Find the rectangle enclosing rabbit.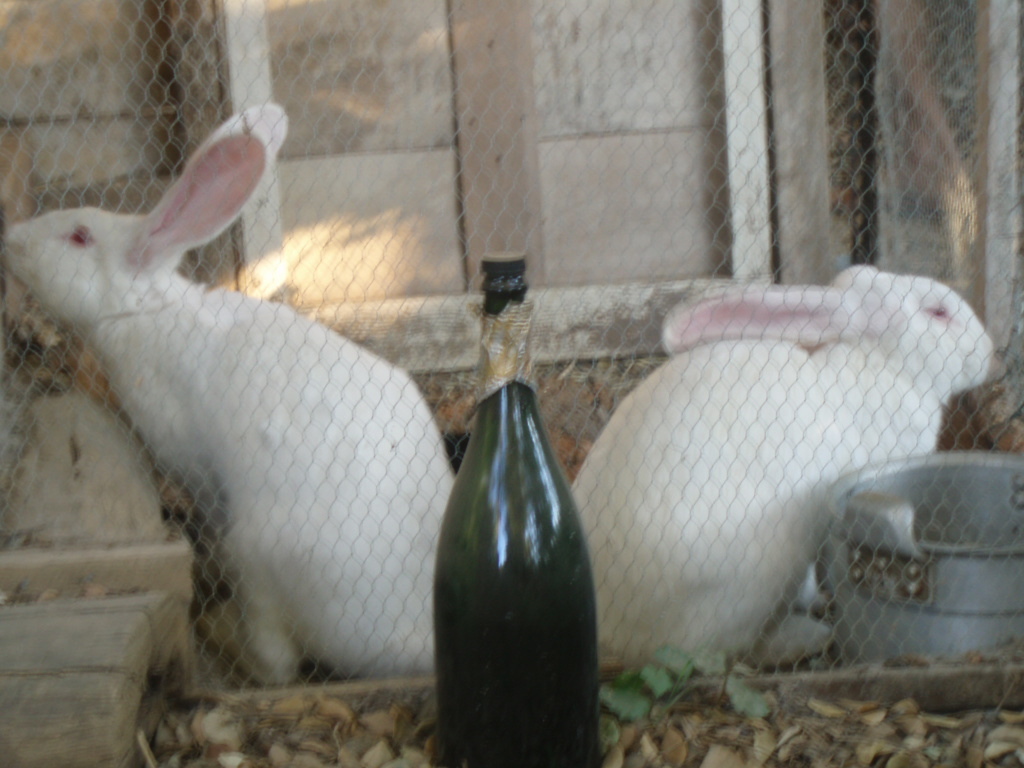
5 101 458 683.
